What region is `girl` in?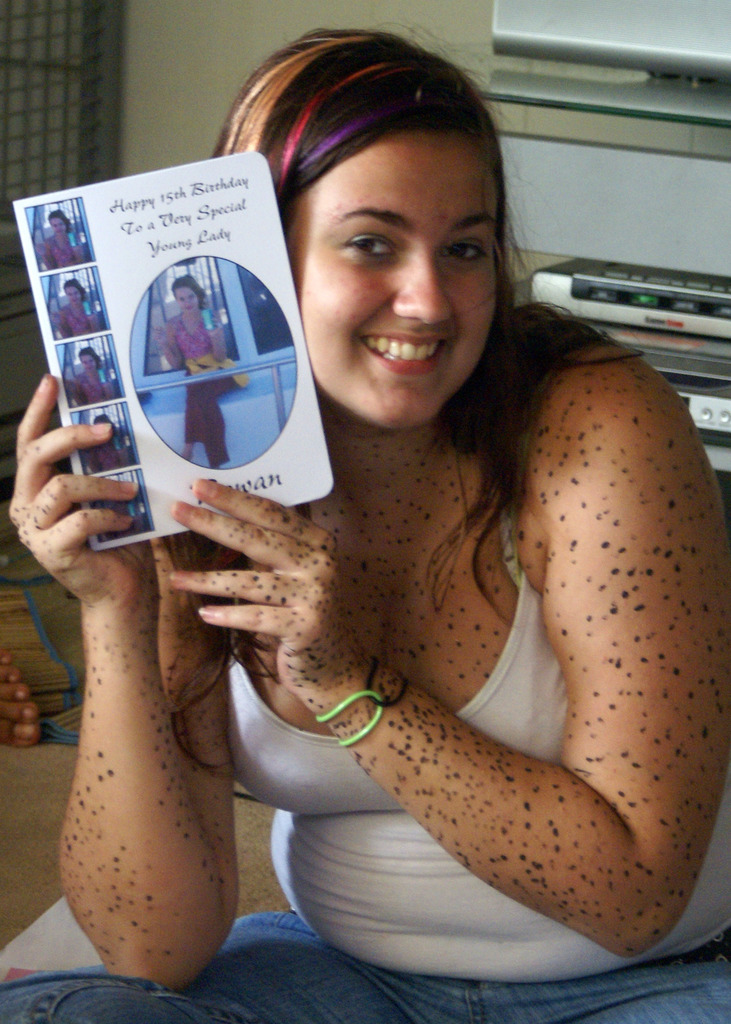
[left=80, top=417, right=134, bottom=468].
